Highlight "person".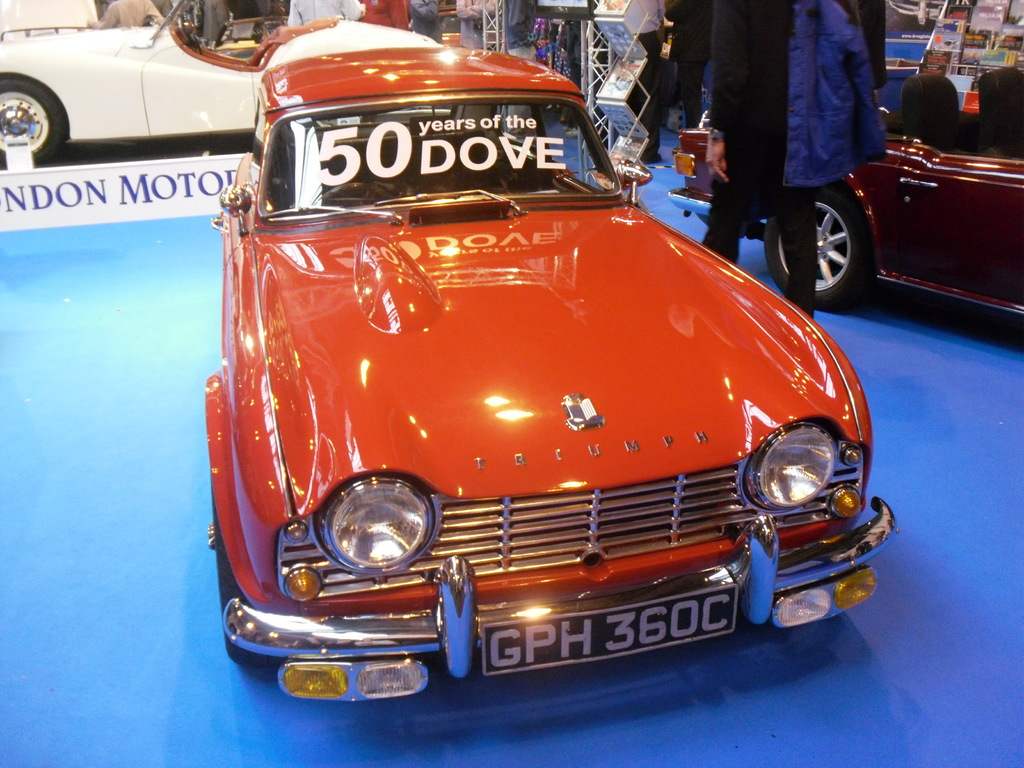
Highlighted region: [left=626, top=0, right=666, bottom=166].
